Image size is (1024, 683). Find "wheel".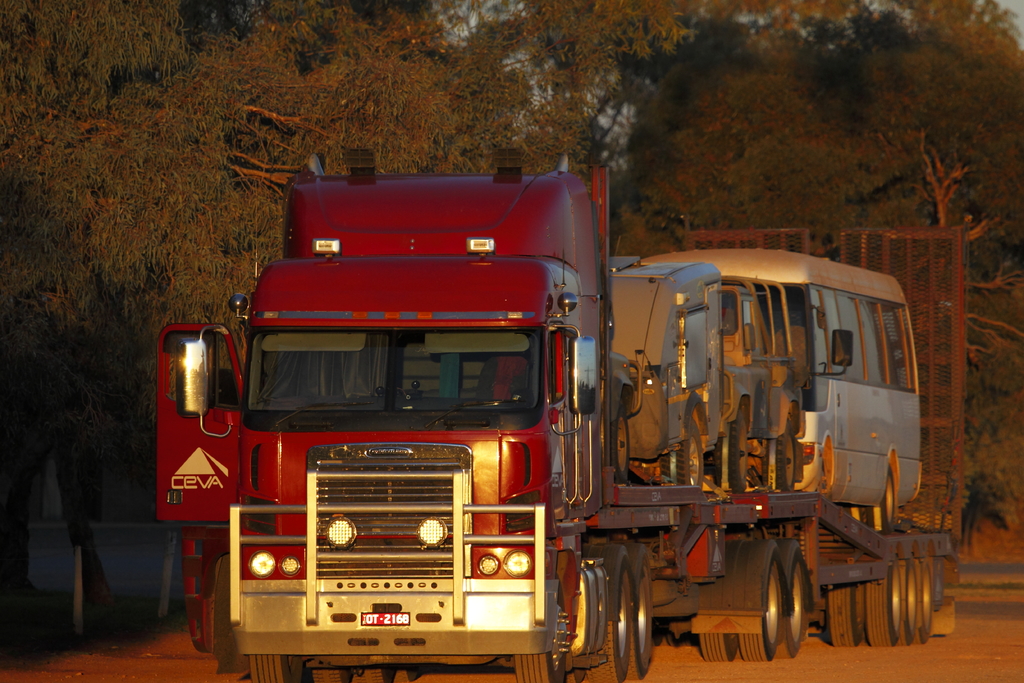
{"x1": 240, "y1": 654, "x2": 308, "y2": 682}.
